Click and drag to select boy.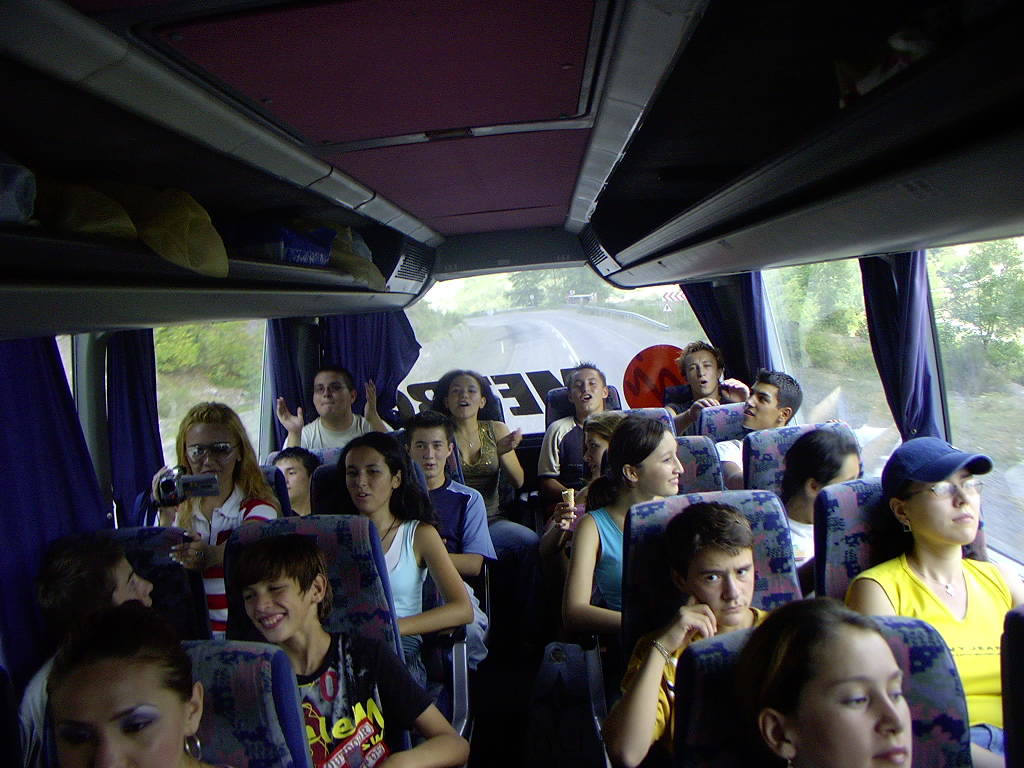
Selection: [232, 537, 473, 767].
